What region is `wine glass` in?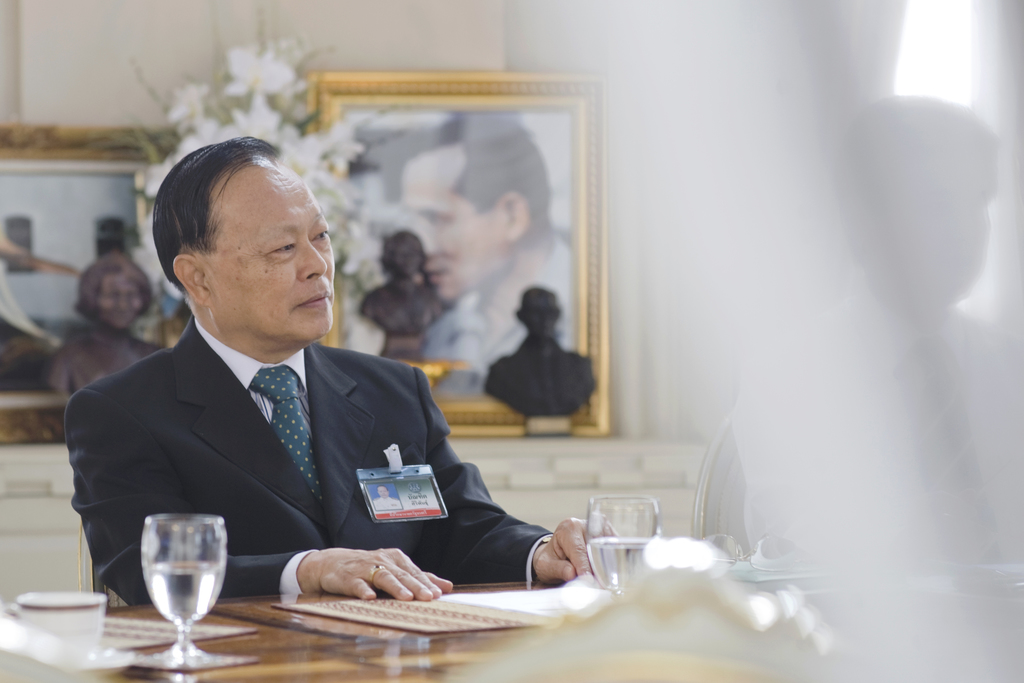
[586,494,660,600].
